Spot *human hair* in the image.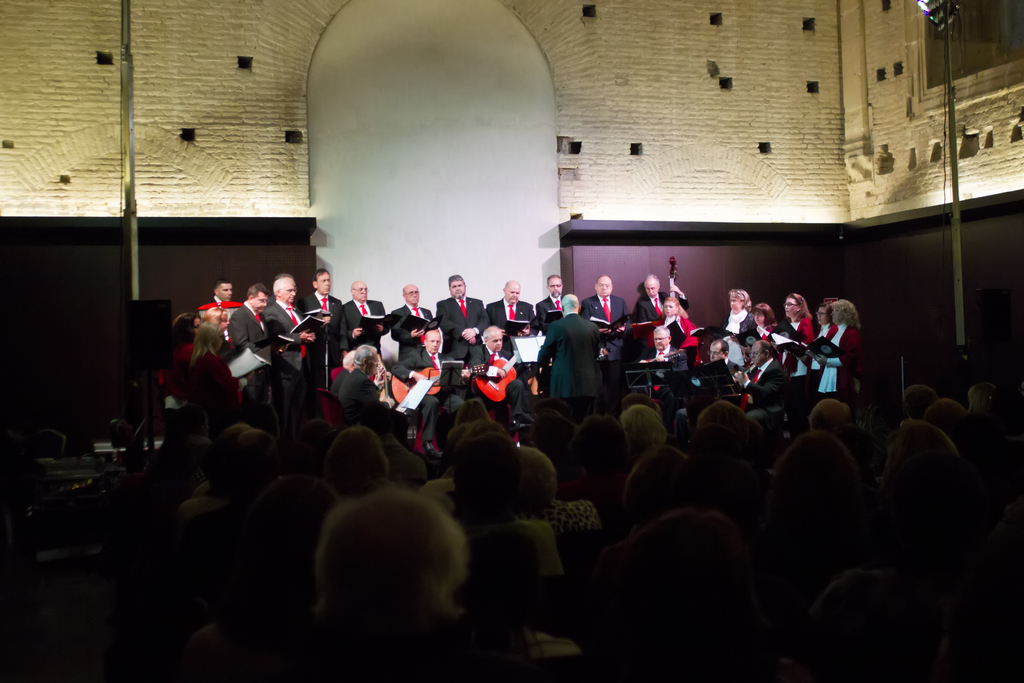
*human hair* found at [x1=564, y1=413, x2=626, y2=468].
